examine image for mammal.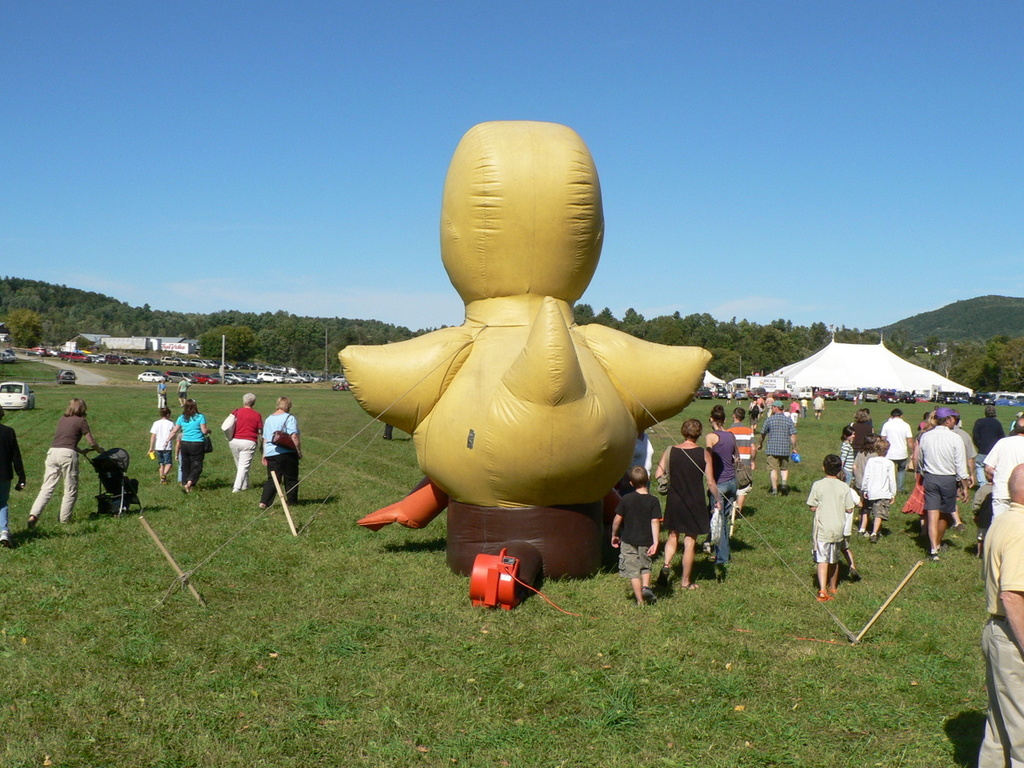
Examination result: select_region(224, 393, 264, 495).
